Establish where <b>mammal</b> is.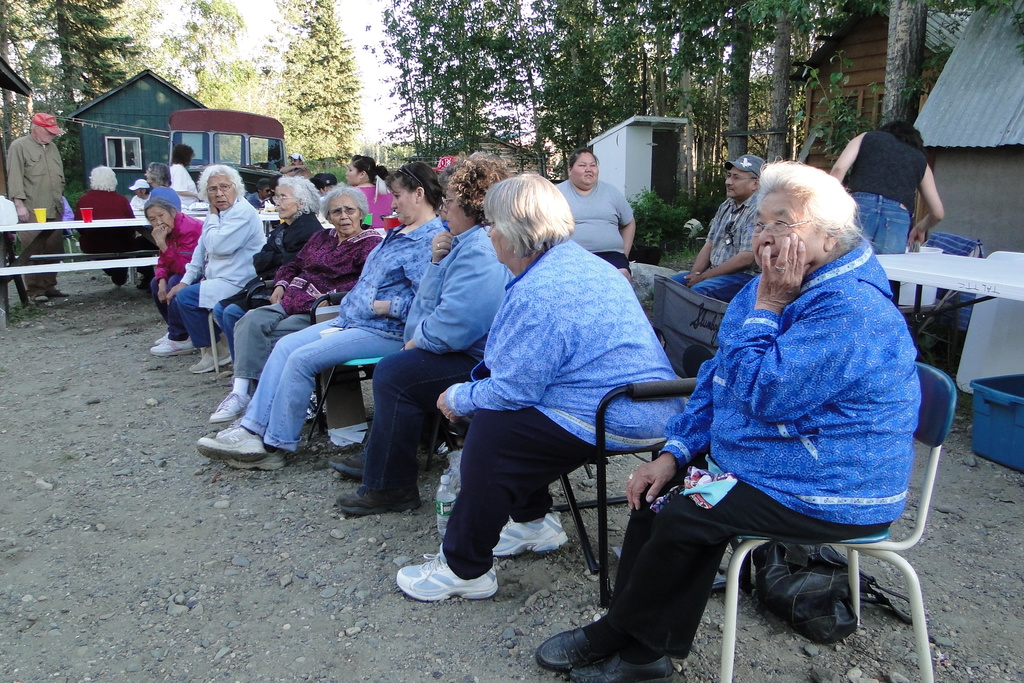
Established at Rect(671, 153, 766, 303).
